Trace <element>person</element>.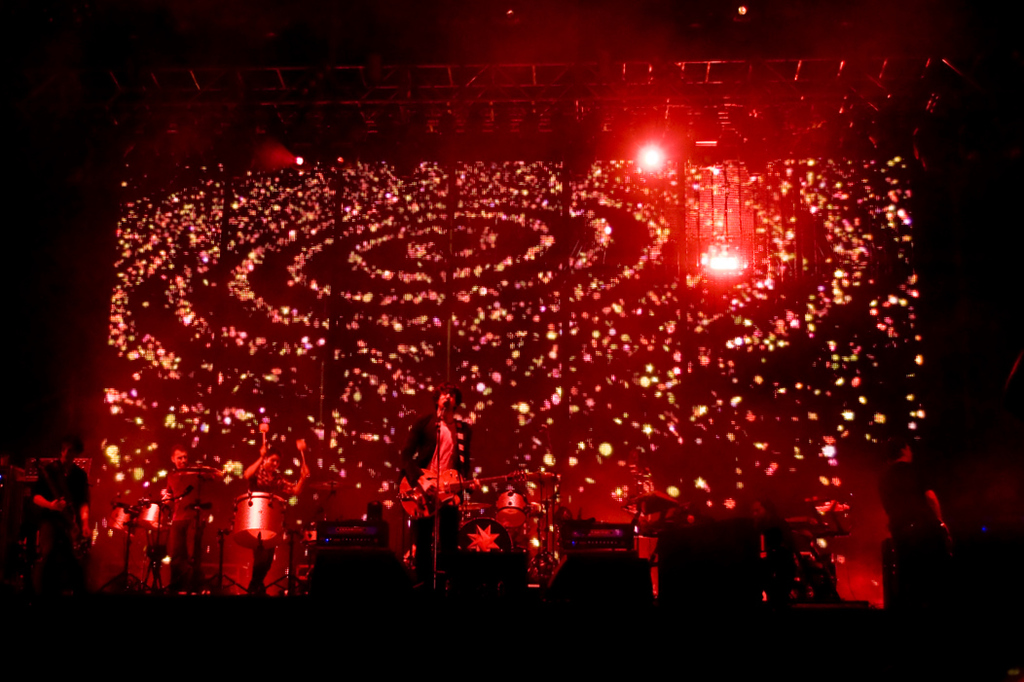
Traced to crop(746, 497, 796, 605).
